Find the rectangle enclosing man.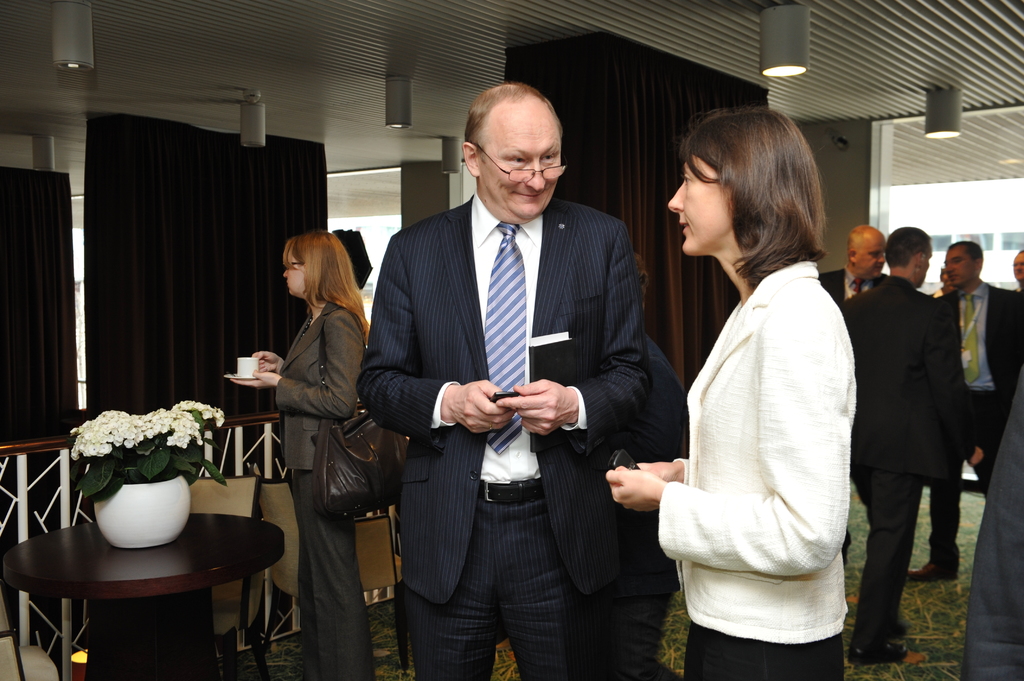
[815, 227, 886, 301].
